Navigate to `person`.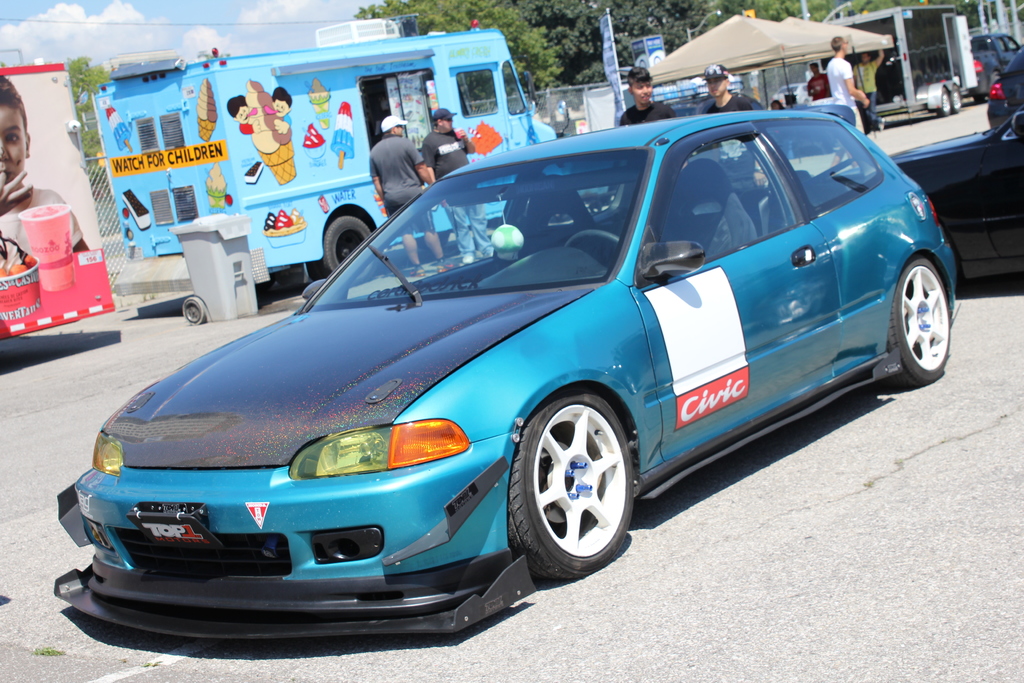
Navigation target: [x1=624, y1=68, x2=676, y2=124].
